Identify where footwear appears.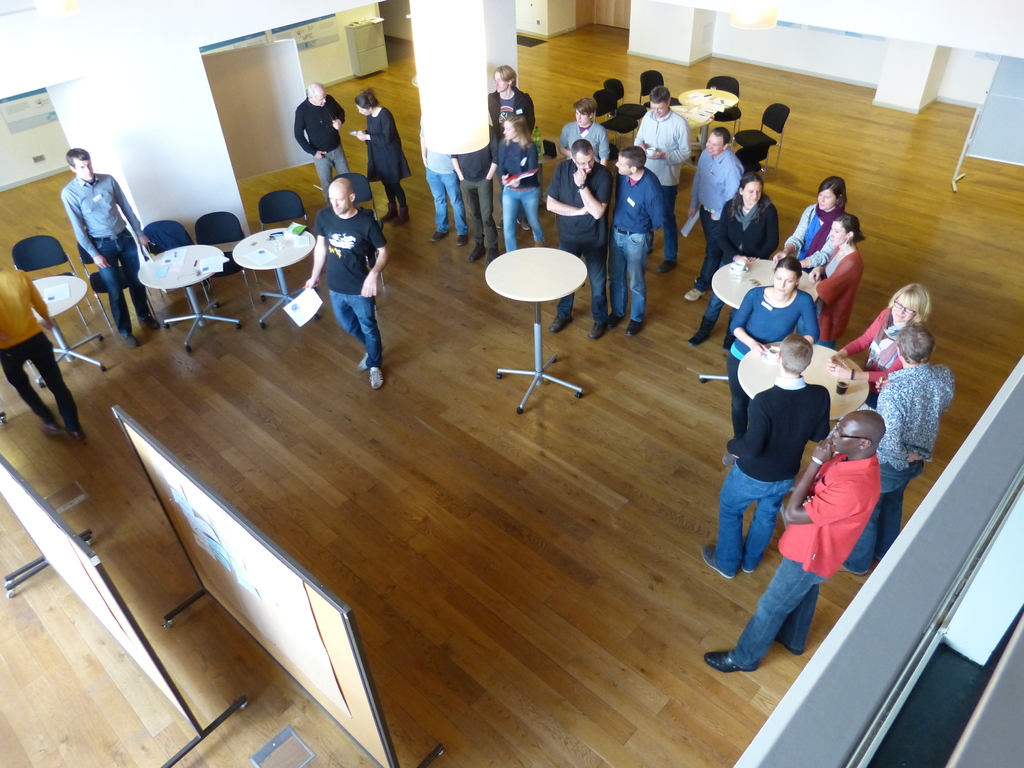
Appears at {"x1": 456, "y1": 236, "x2": 465, "y2": 246}.
